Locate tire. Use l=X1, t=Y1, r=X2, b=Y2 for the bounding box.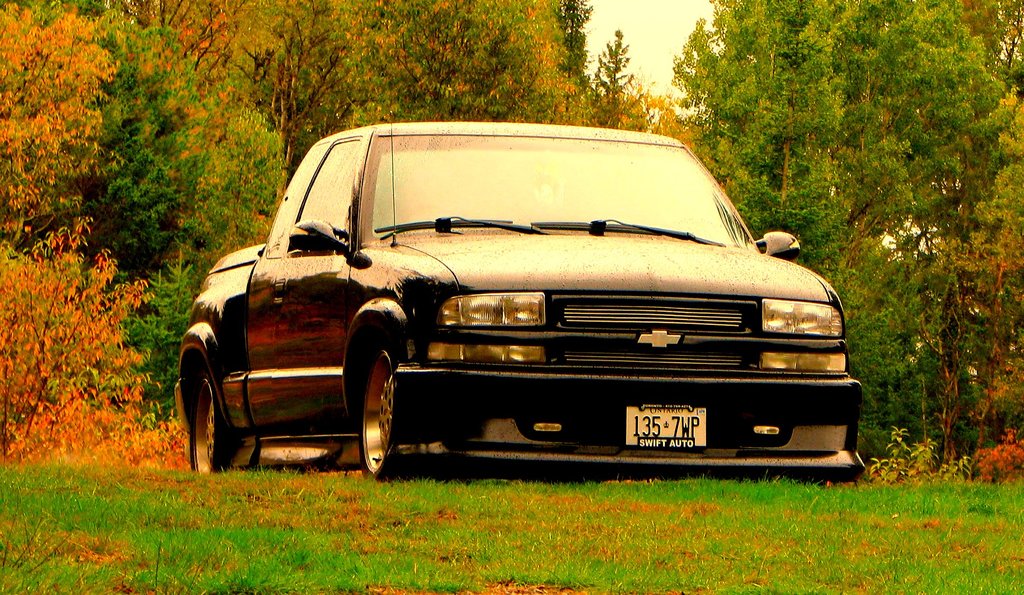
l=362, t=350, r=440, b=478.
